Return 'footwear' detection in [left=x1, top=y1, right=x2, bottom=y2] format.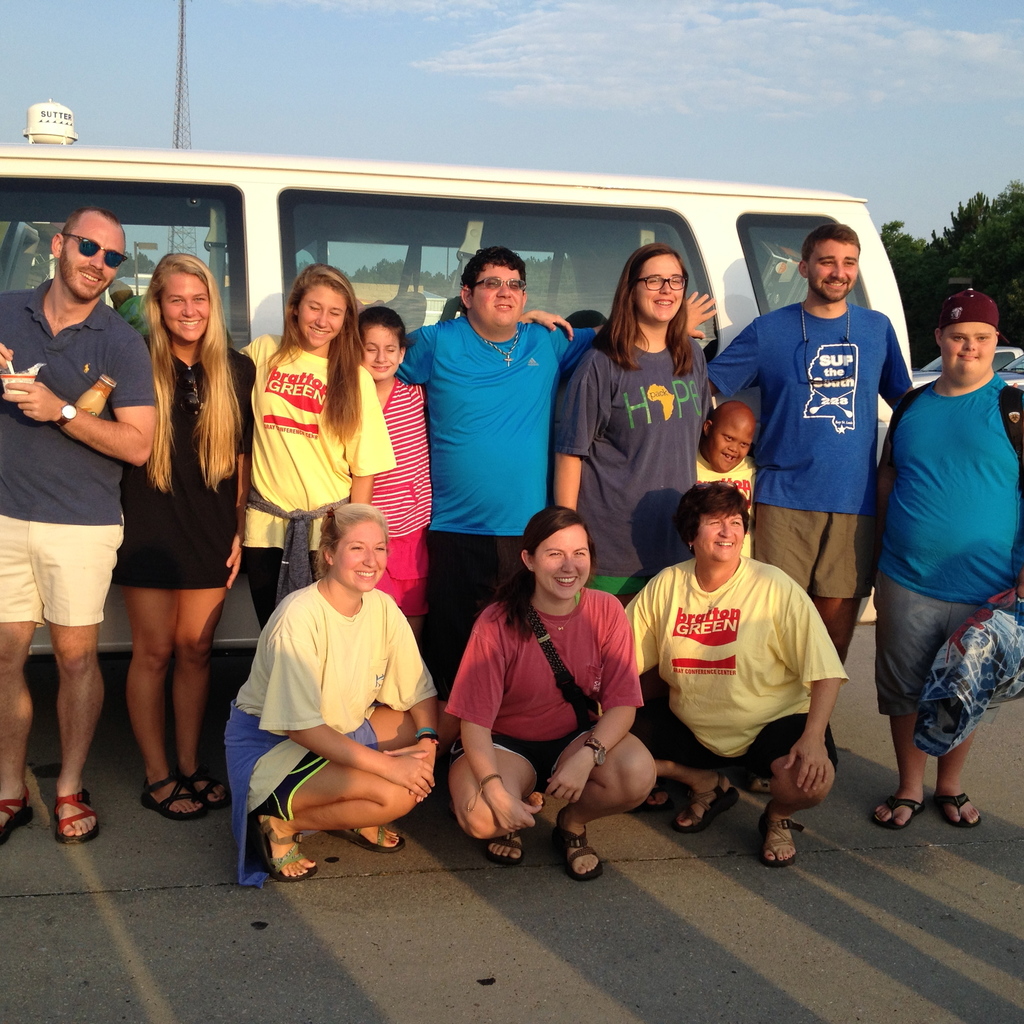
[left=644, top=781, right=667, bottom=808].
